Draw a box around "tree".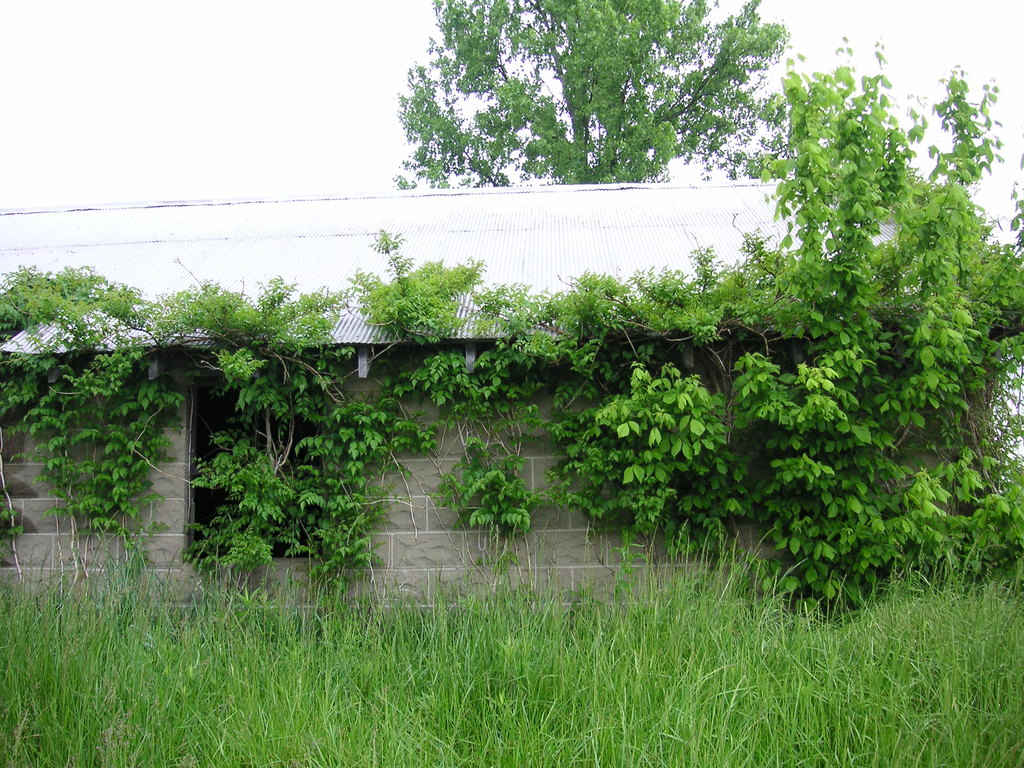
[left=1, top=31, right=1023, bottom=621].
